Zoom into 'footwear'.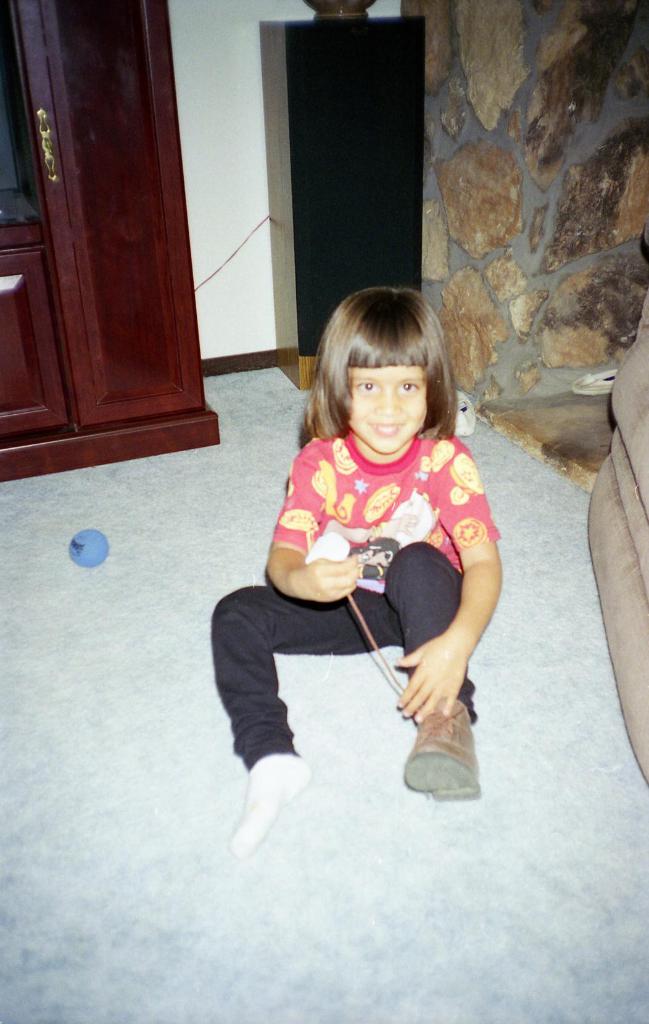
Zoom target: [400, 698, 482, 806].
